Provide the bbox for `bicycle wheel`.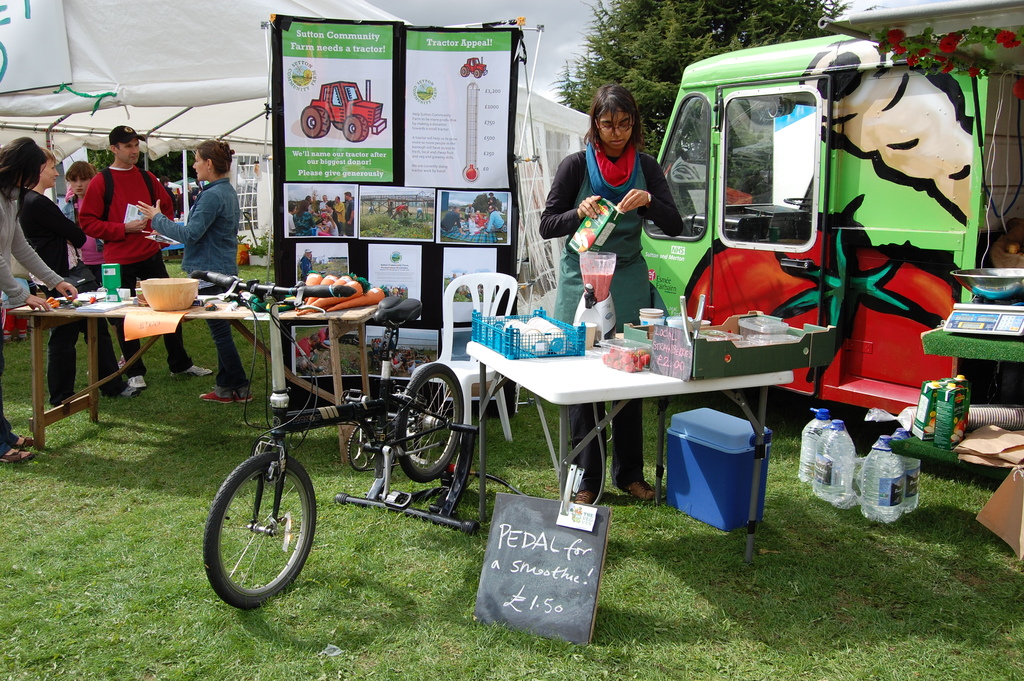
{"left": 391, "top": 375, "right": 458, "bottom": 492}.
